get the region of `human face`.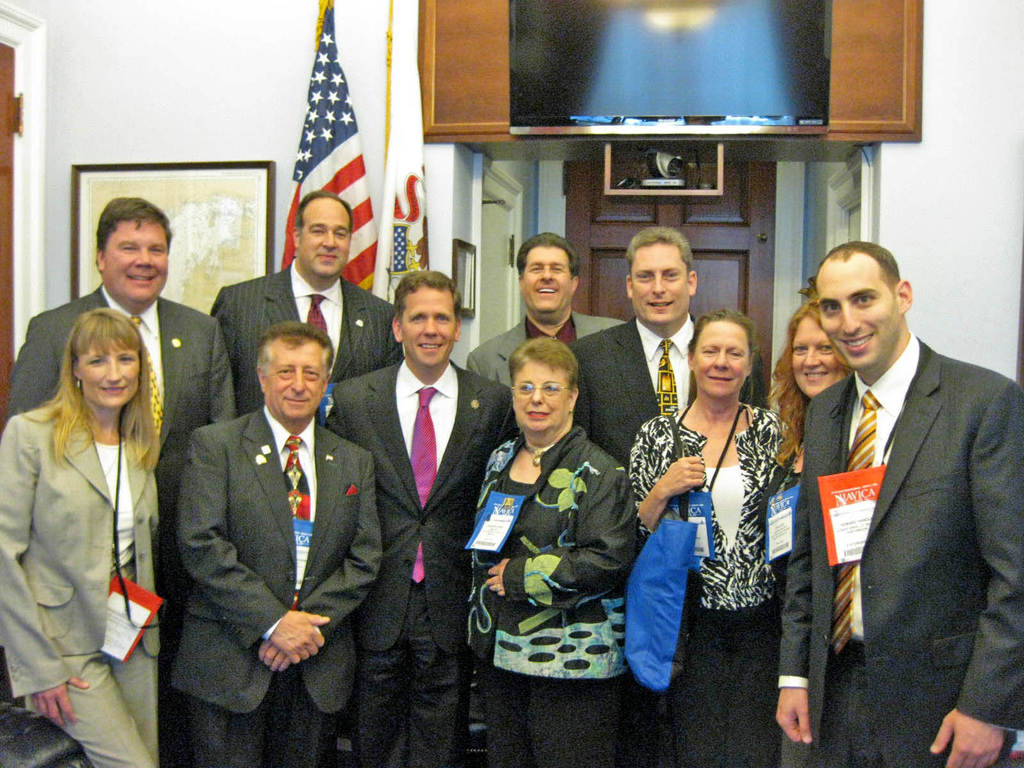
locate(76, 336, 138, 403).
